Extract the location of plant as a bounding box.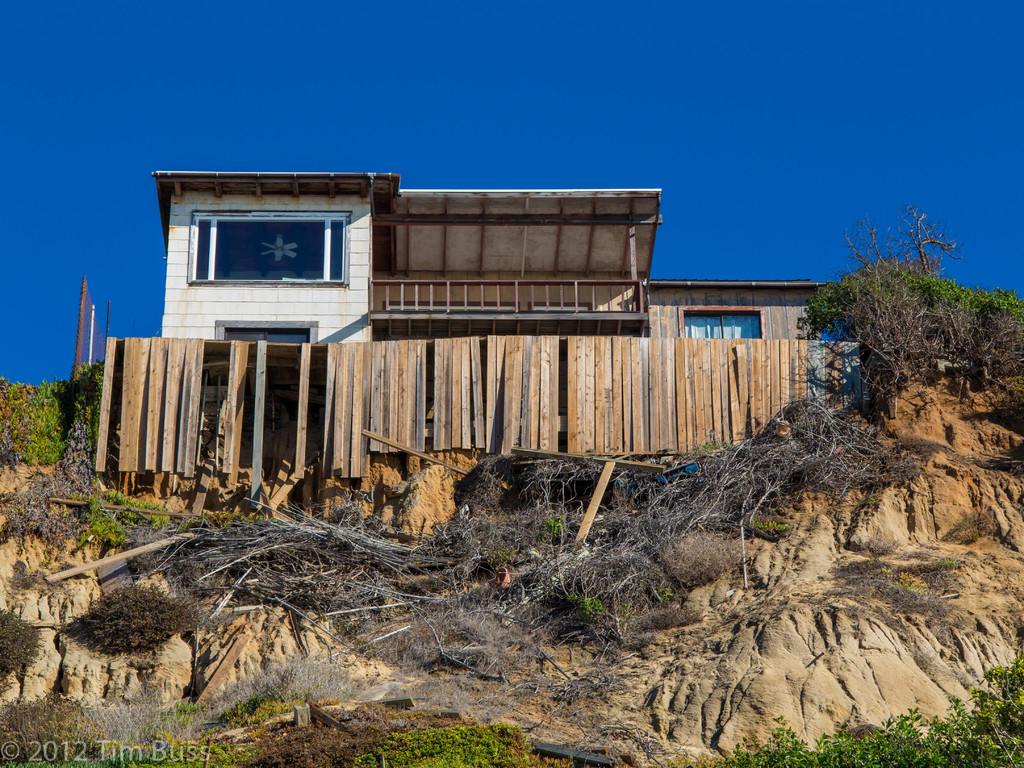
crop(0, 607, 41, 679).
